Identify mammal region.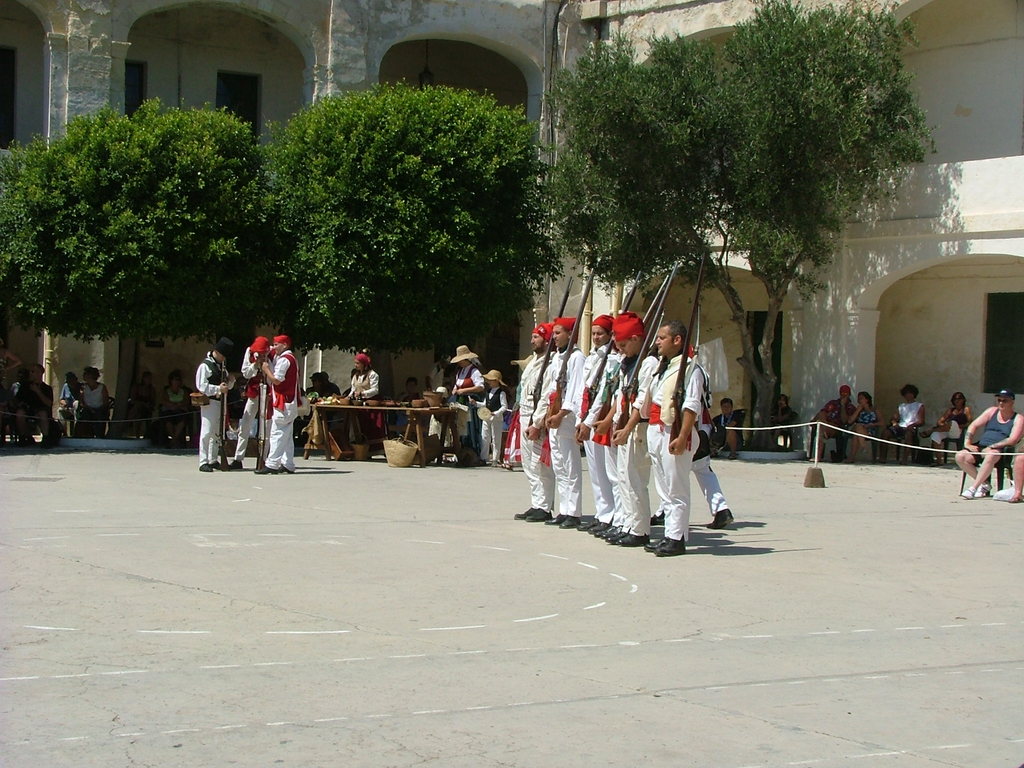
Region: detection(650, 340, 732, 527).
